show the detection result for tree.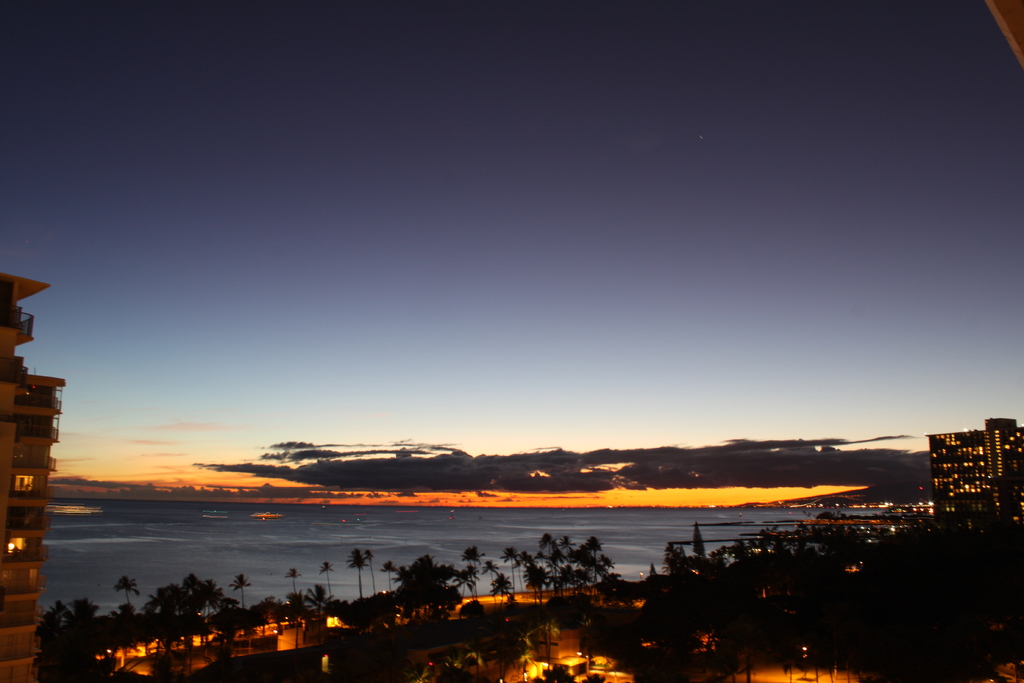
(x1=197, y1=582, x2=216, y2=624).
